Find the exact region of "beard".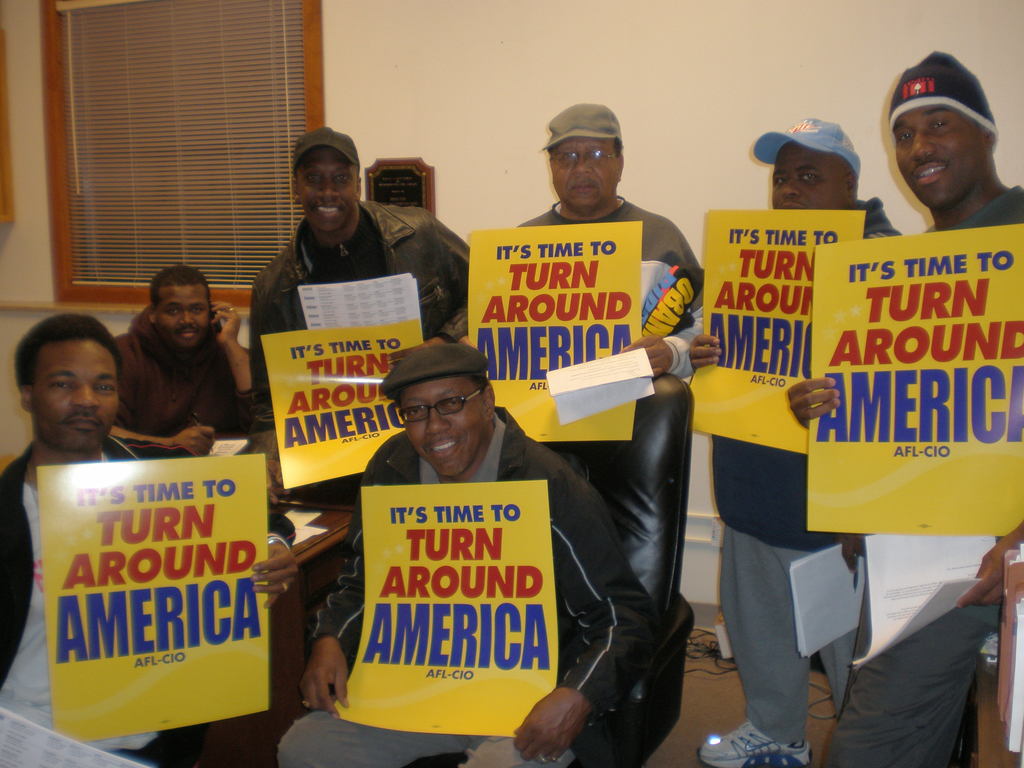
Exact region: (x1=54, y1=408, x2=105, y2=451).
